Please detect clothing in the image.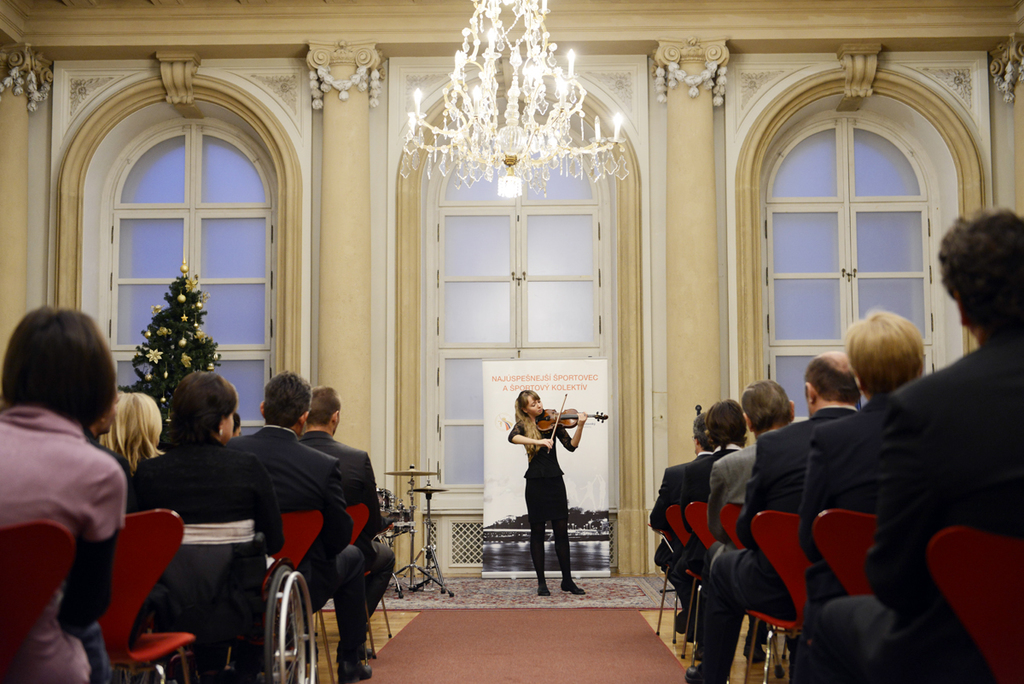
region(697, 404, 856, 683).
